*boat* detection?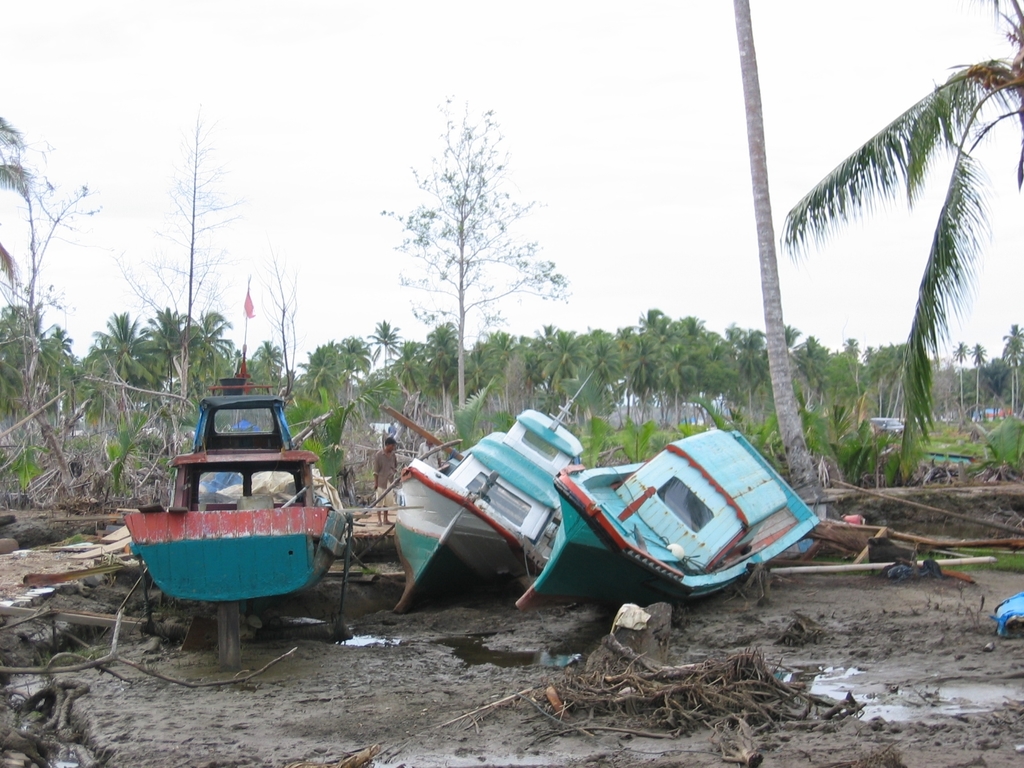
[x1=513, y1=429, x2=820, y2=609]
